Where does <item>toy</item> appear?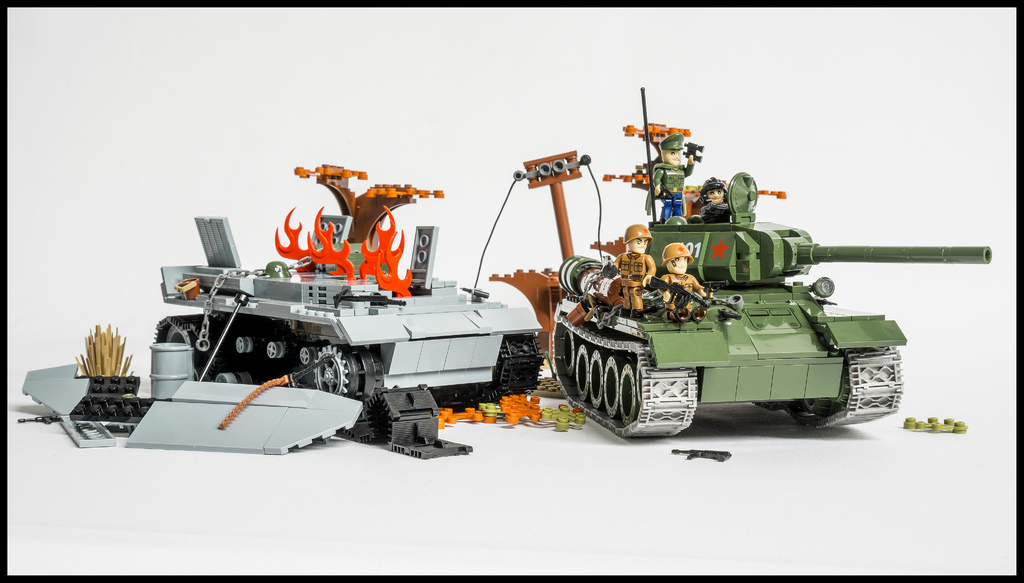
Appears at x1=104, y1=151, x2=564, y2=457.
